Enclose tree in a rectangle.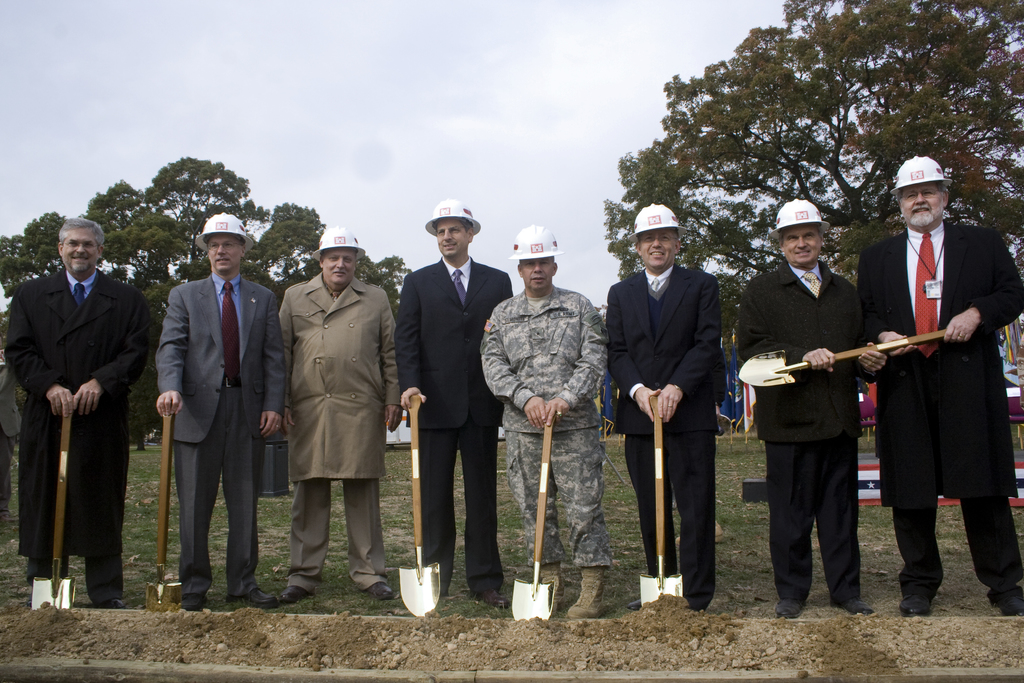
<bbox>607, 45, 995, 274</bbox>.
